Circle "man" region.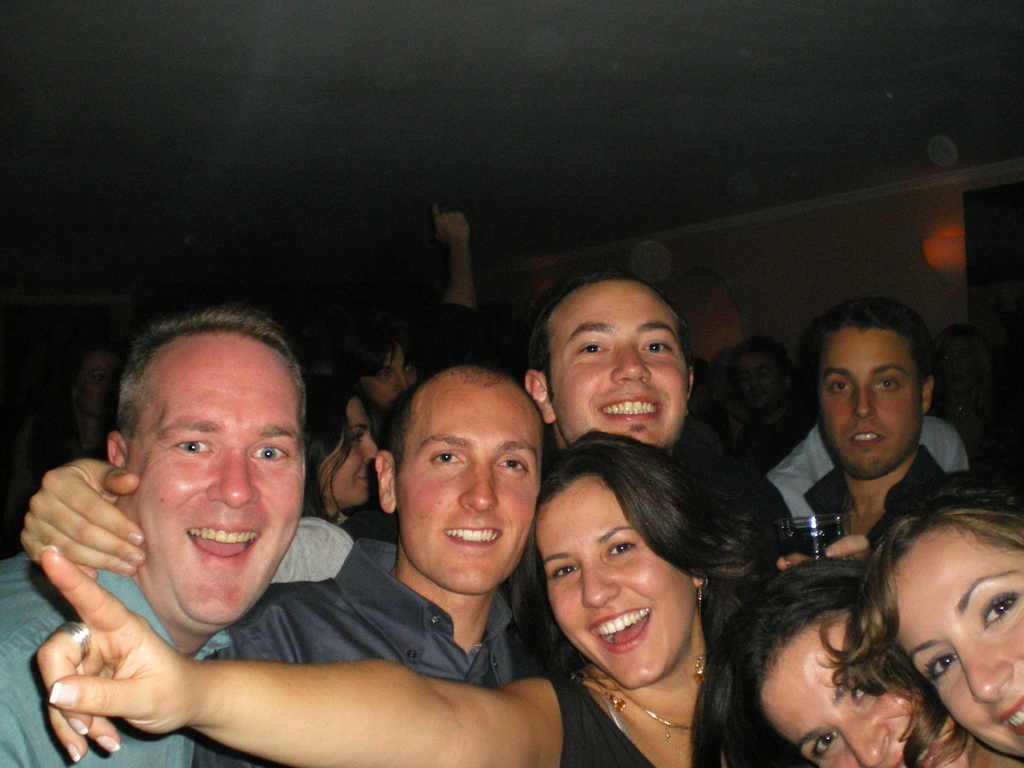
Region: [751,322,988,667].
